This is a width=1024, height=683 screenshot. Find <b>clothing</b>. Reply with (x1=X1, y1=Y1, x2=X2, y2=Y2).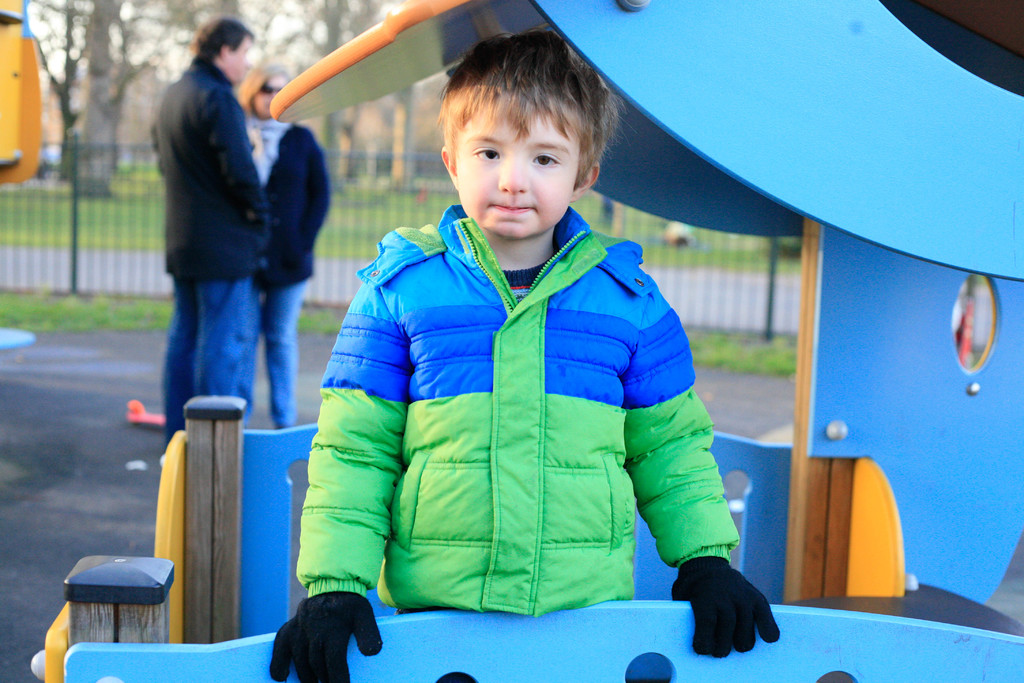
(x1=300, y1=208, x2=742, y2=591).
